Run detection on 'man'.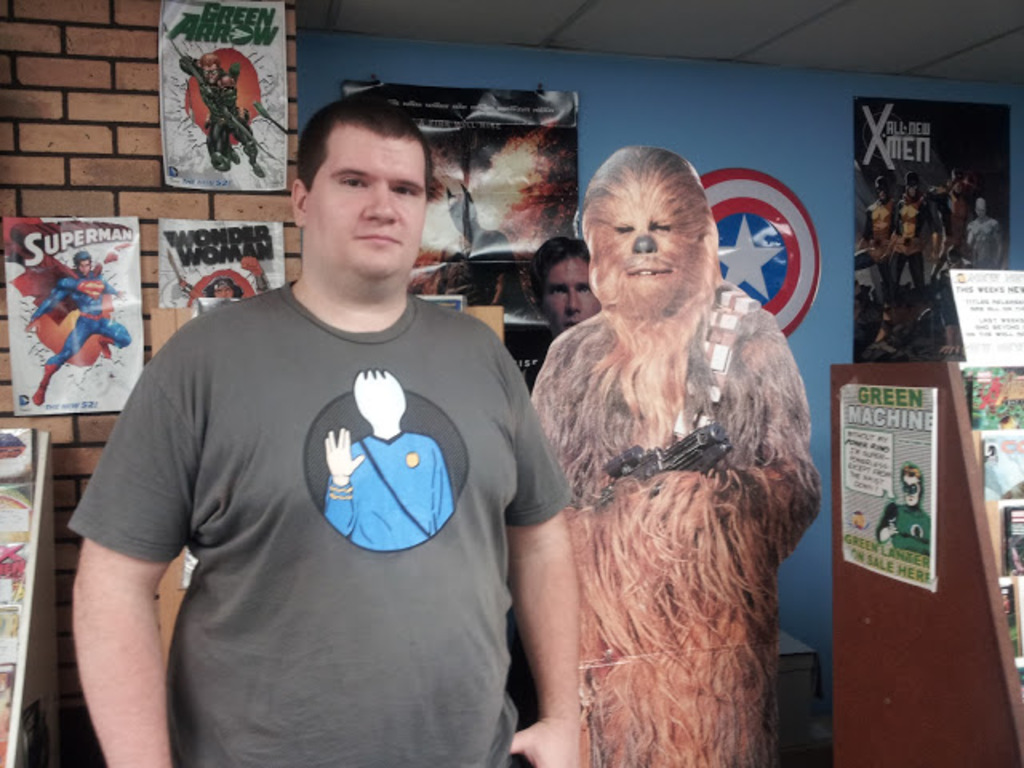
Result: 918, 243, 976, 357.
